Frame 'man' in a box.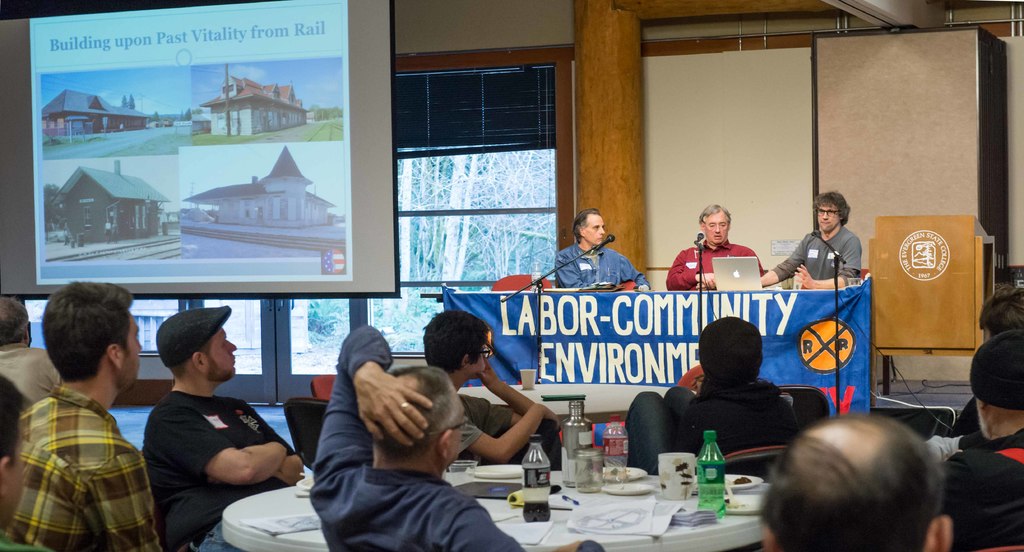
BBox(947, 287, 1023, 435).
